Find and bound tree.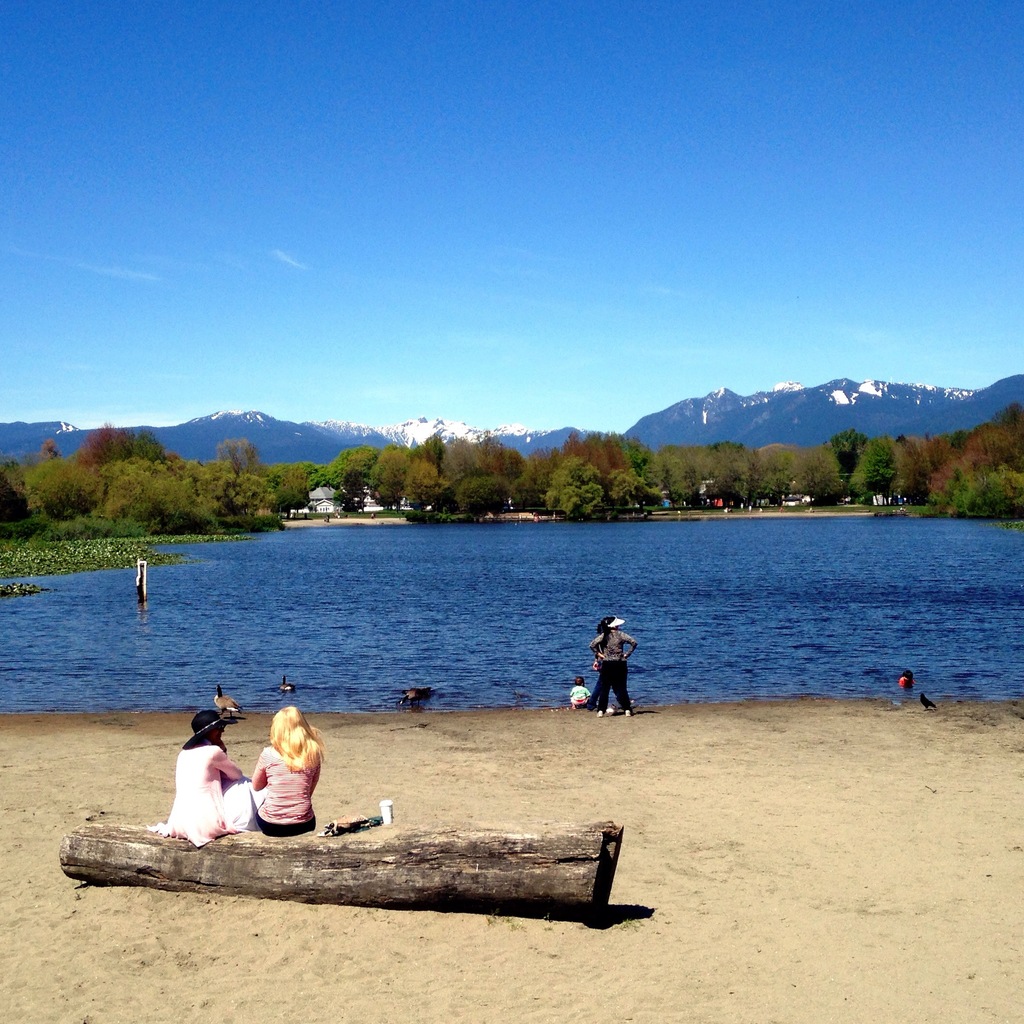
Bound: bbox=[273, 452, 330, 521].
